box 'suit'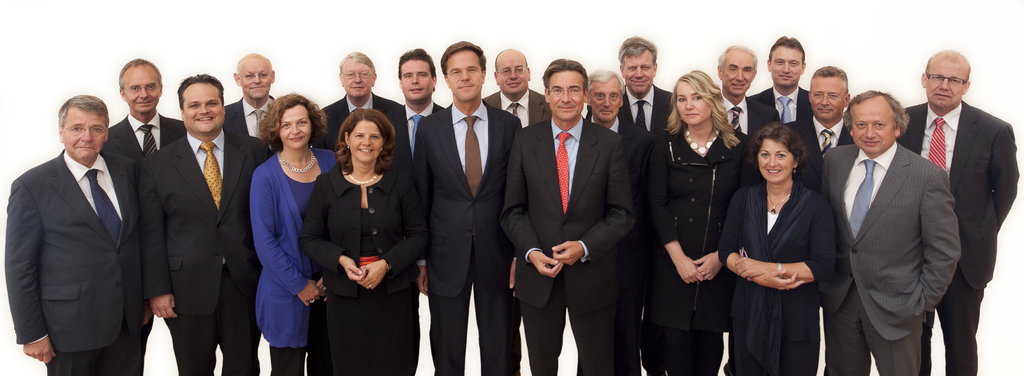
rect(221, 98, 283, 143)
